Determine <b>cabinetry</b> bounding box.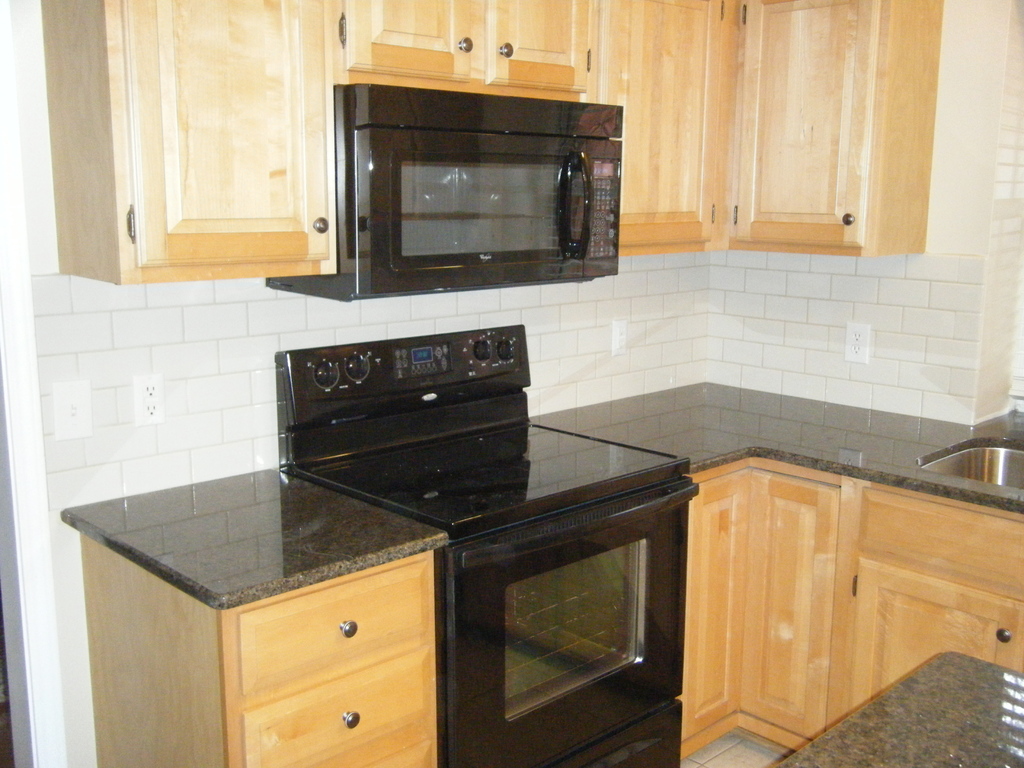
Determined: (59, 0, 943, 269).
